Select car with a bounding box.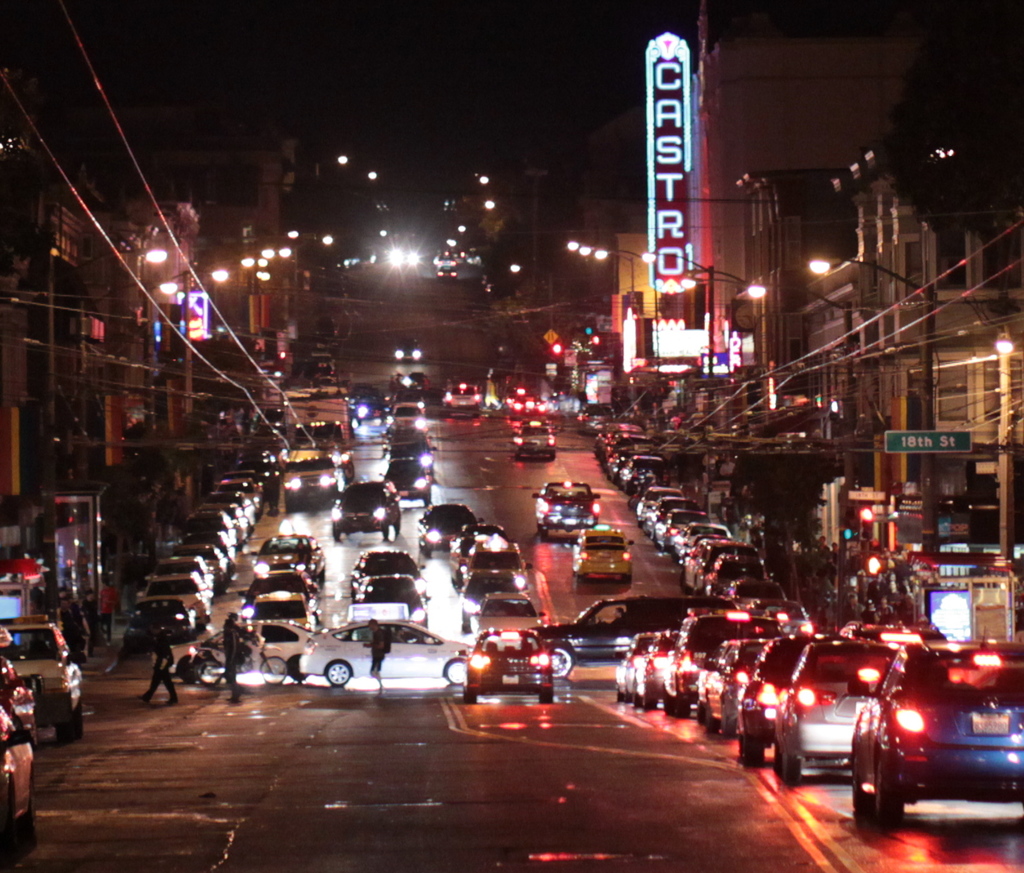
x1=513, y1=420, x2=557, y2=458.
